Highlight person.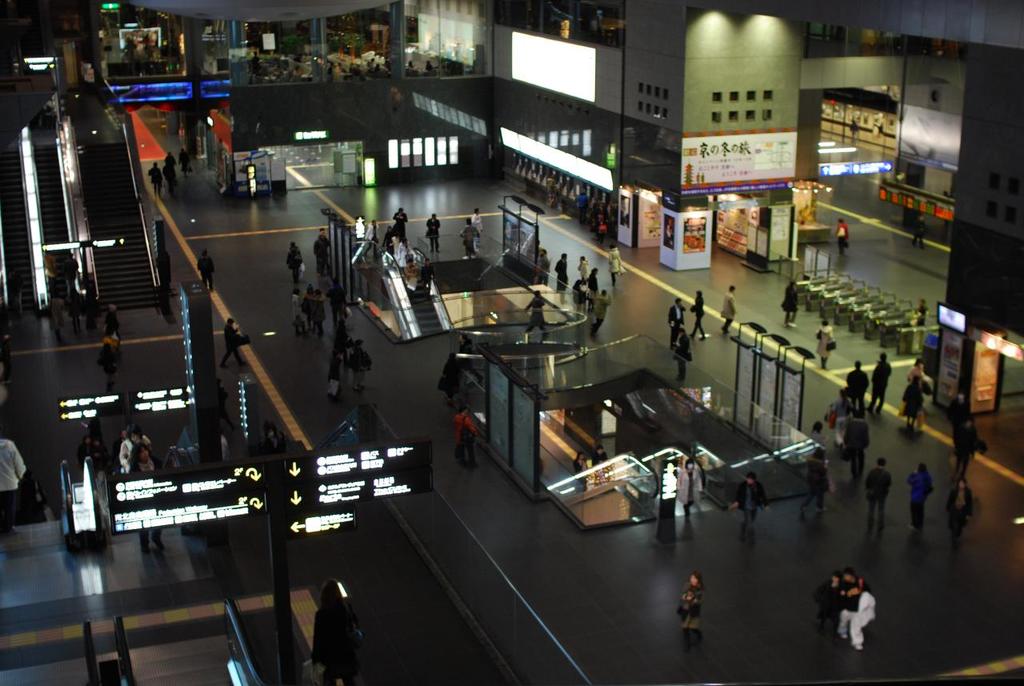
Highlighted region: l=422, t=261, r=431, b=294.
